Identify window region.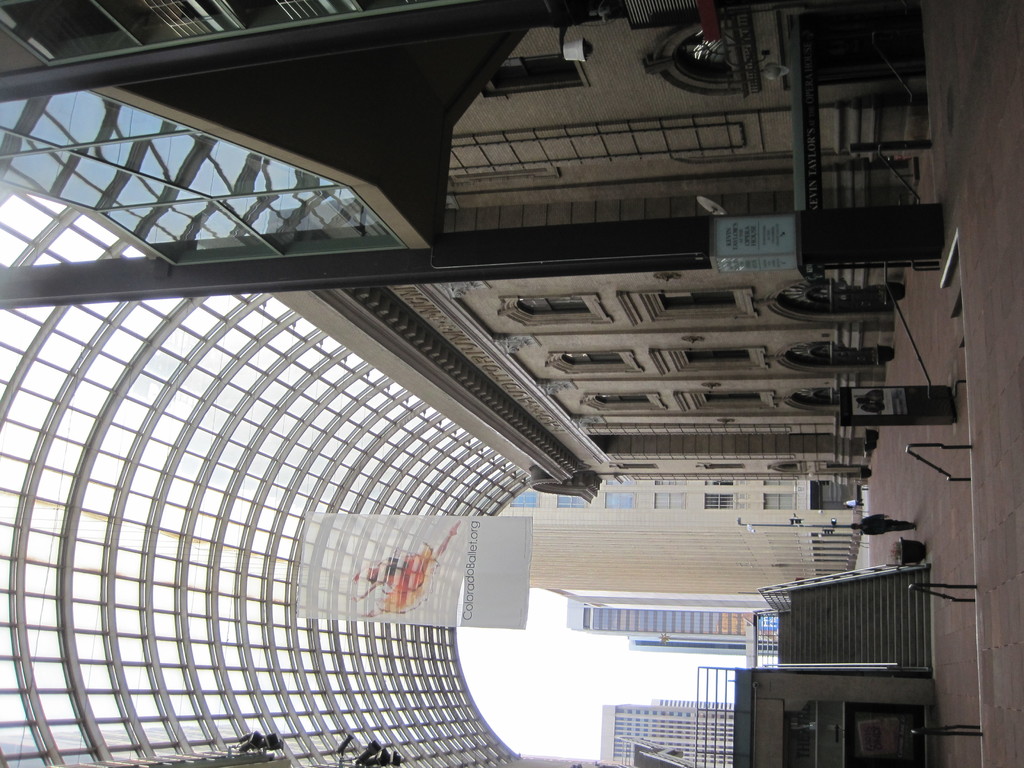
Region: {"x1": 543, "y1": 349, "x2": 640, "y2": 374}.
